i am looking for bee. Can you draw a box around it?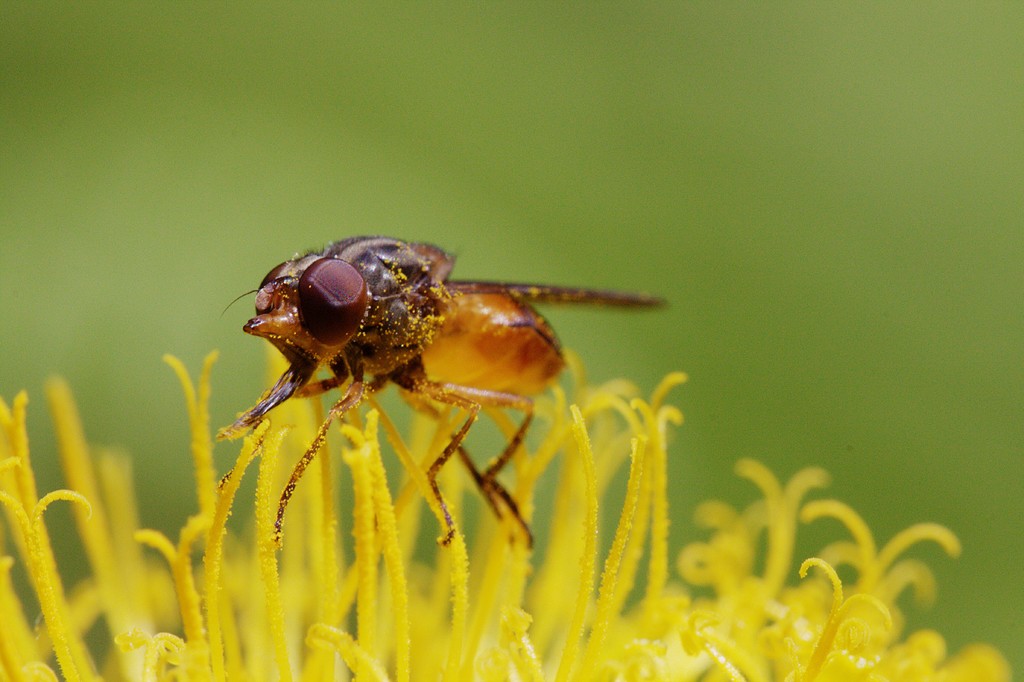
Sure, the bounding box is <region>200, 224, 682, 571</region>.
